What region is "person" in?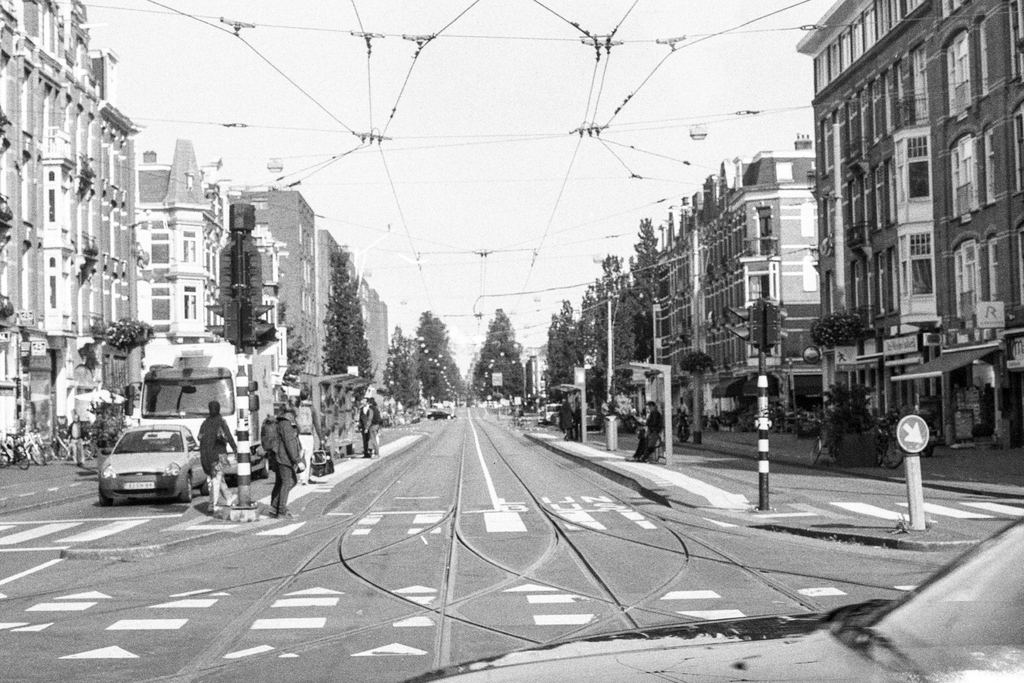
rect(356, 398, 369, 449).
